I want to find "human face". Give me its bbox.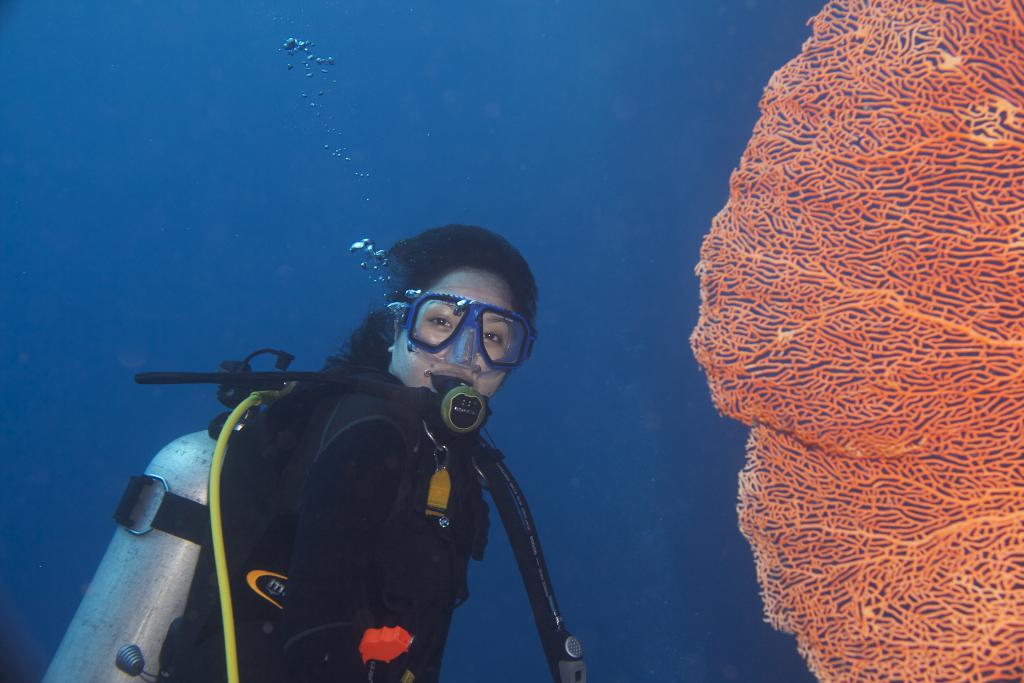
Rect(387, 258, 511, 391).
